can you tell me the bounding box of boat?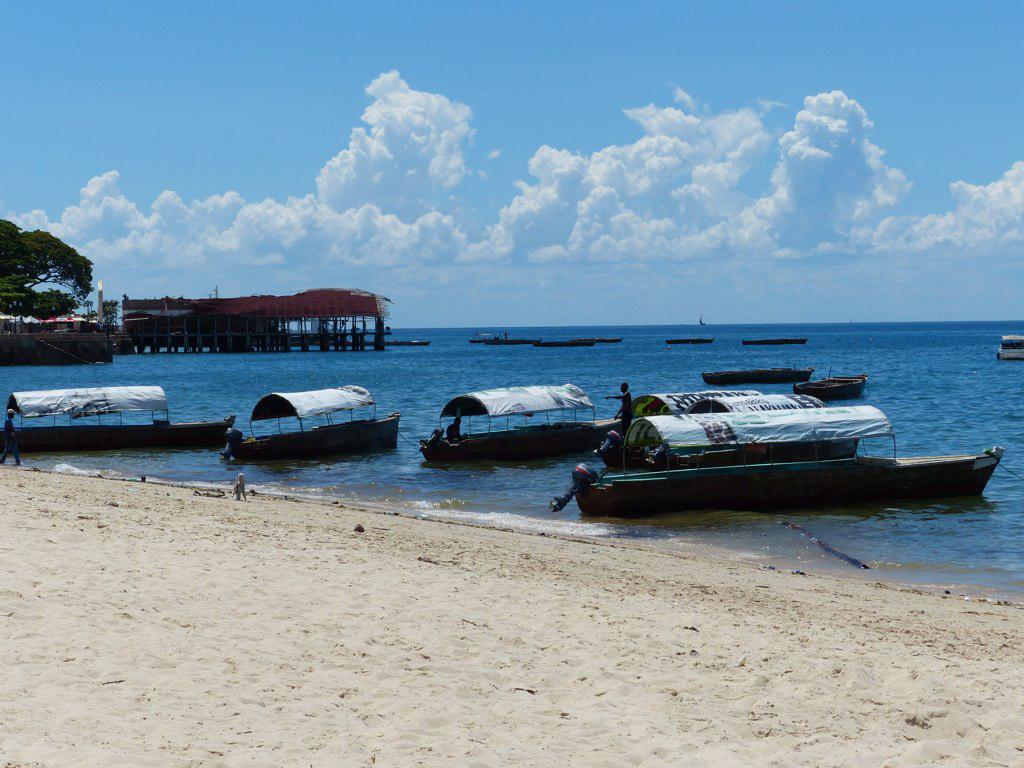
{"x1": 666, "y1": 335, "x2": 711, "y2": 343}.
